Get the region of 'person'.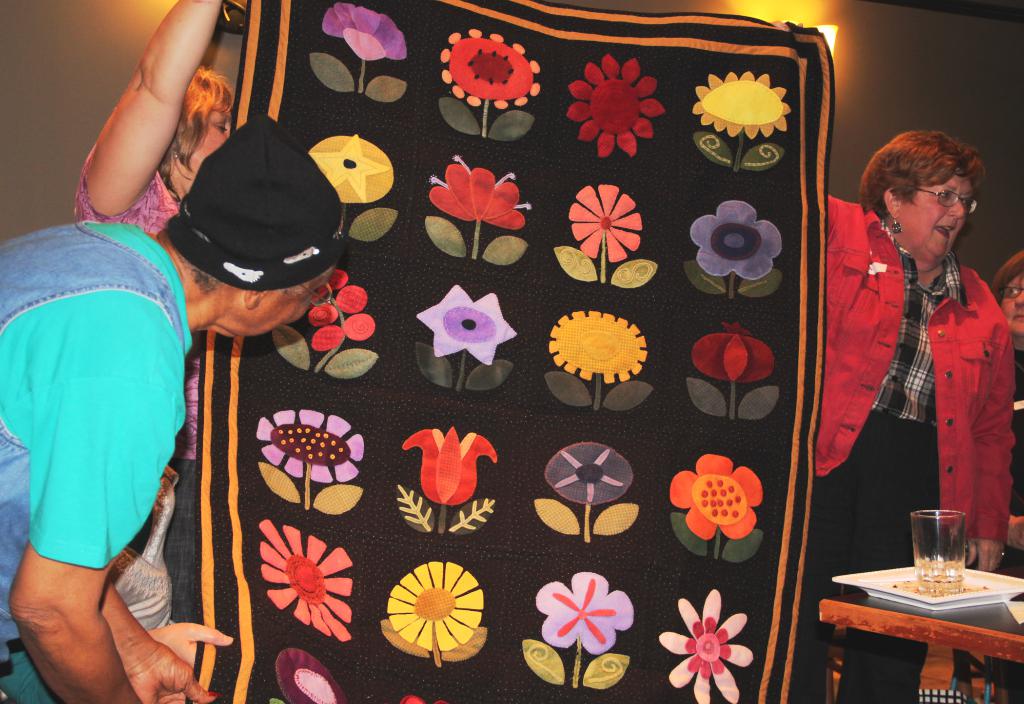
(left=70, top=0, right=252, bottom=646).
